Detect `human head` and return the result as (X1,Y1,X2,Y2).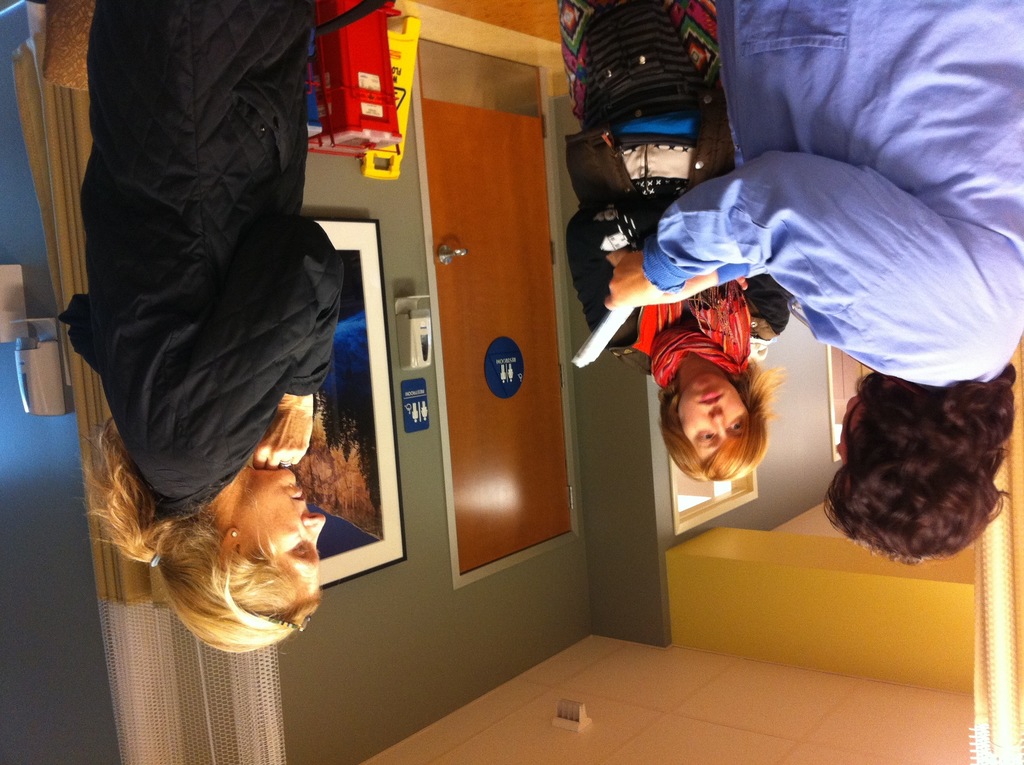
(820,368,1011,566).
